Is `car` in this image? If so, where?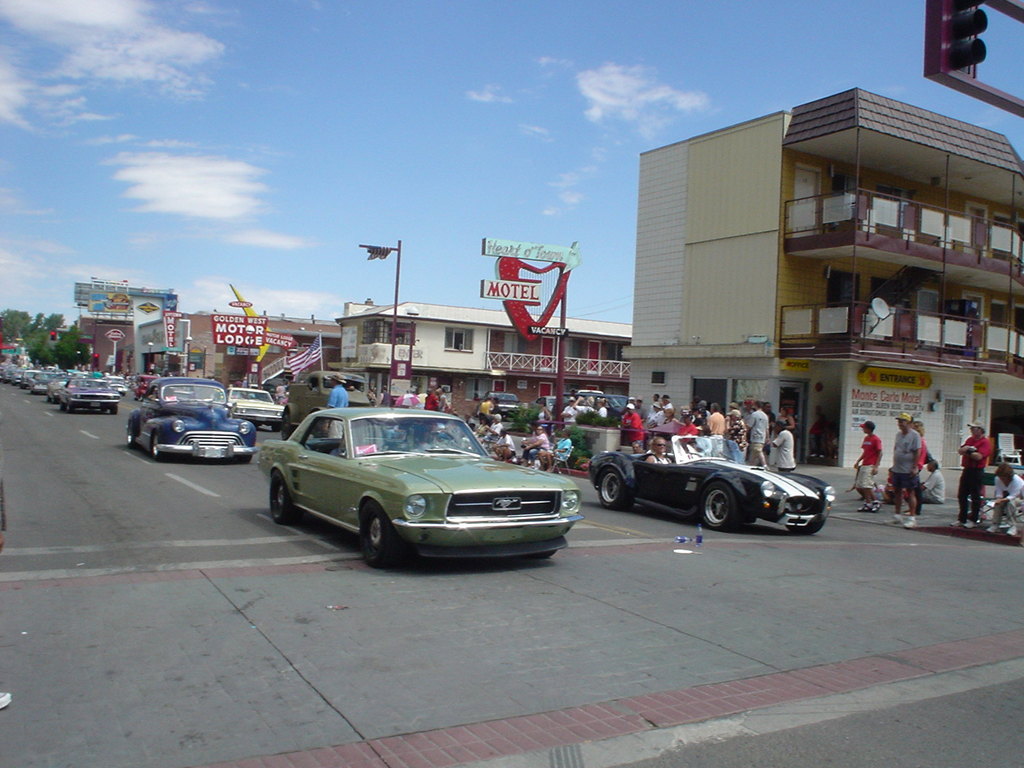
Yes, at detection(130, 381, 257, 465).
